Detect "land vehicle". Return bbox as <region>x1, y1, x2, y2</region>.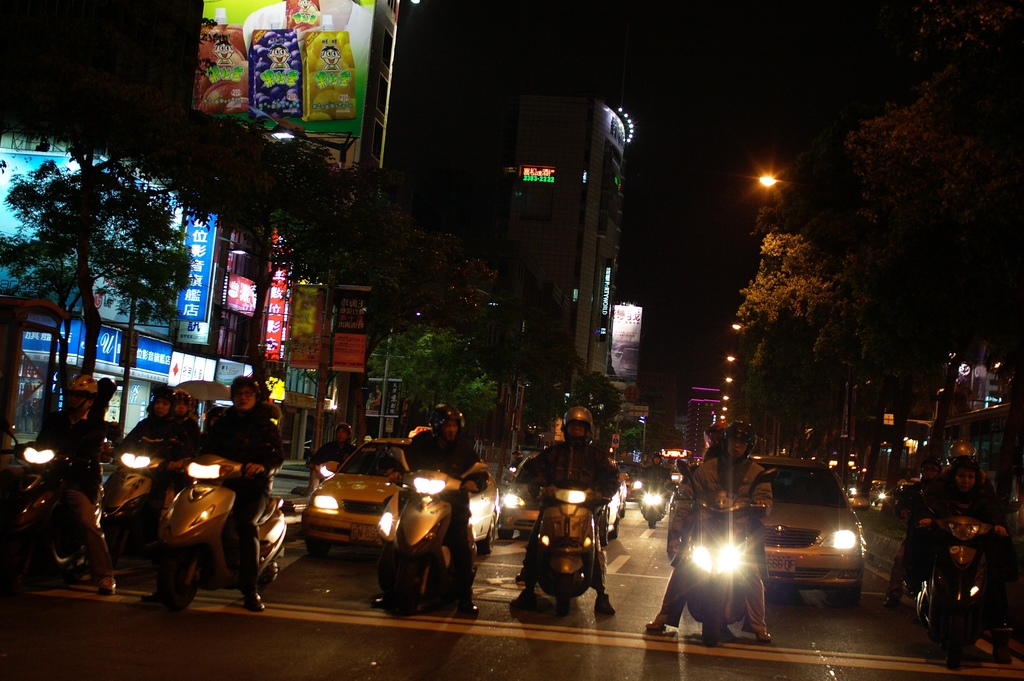
<region>638, 479, 667, 529</region>.
